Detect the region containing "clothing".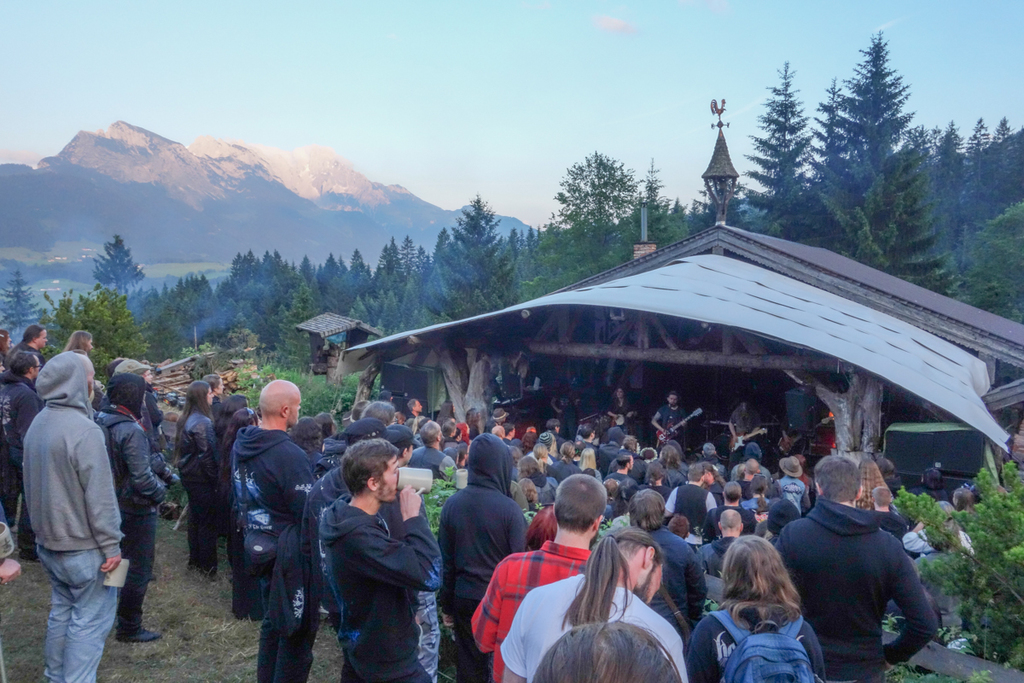
469/539/596/682.
